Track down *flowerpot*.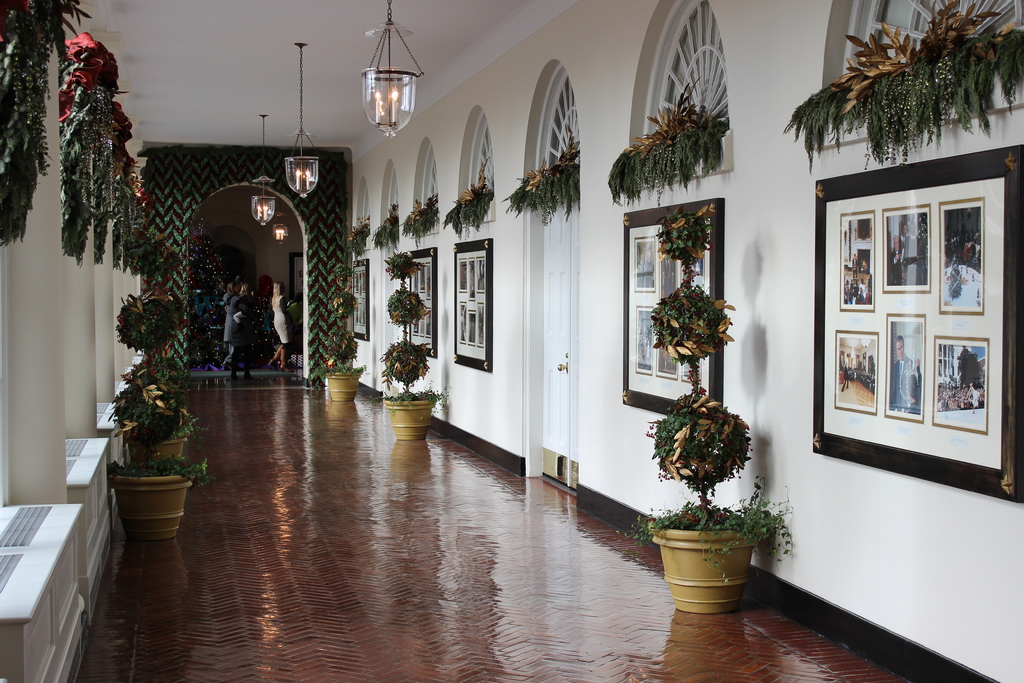
Tracked to Rect(127, 436, 186, 457).
